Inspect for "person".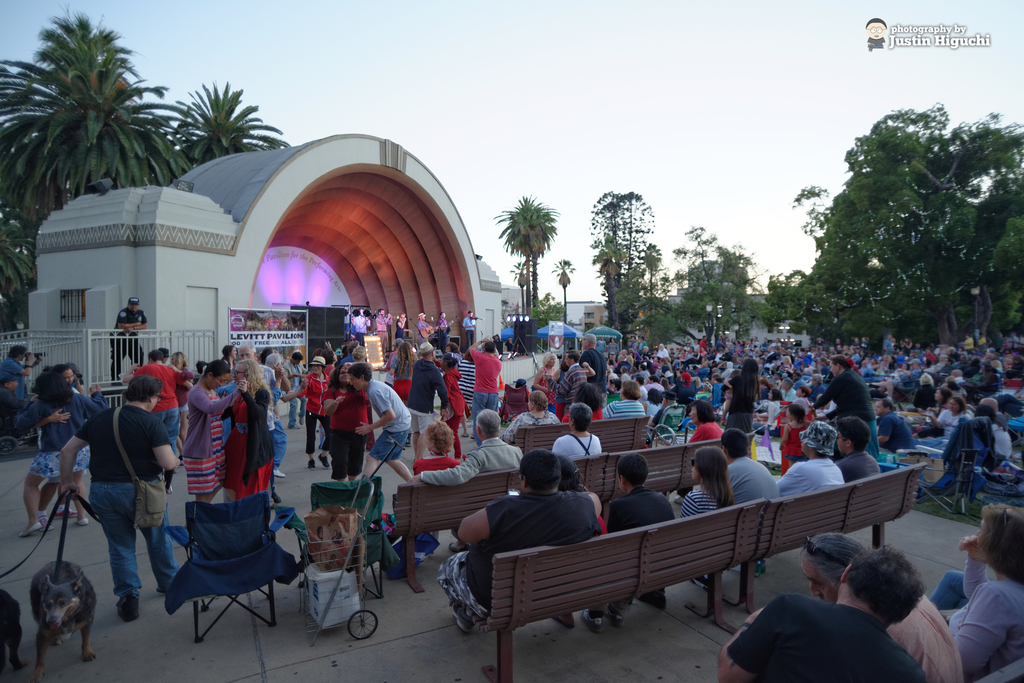
Inspection: (left=835, top=415, right=885, bottom=473).
